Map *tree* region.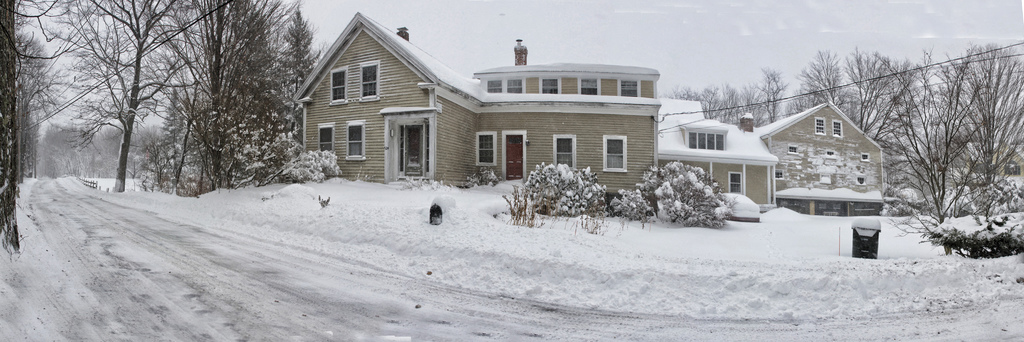
Mapped to BBox(38, 0, 222, 208).
